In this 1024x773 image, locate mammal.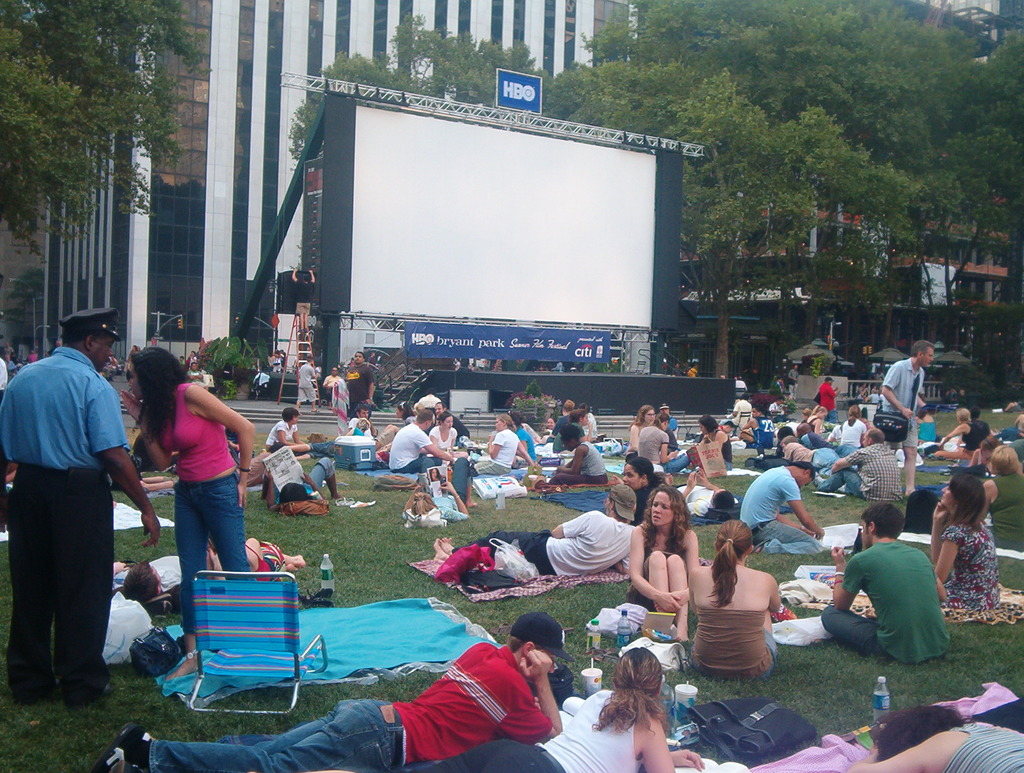
Bounding box: (left=719, top=373, right=727, bottom=378).
